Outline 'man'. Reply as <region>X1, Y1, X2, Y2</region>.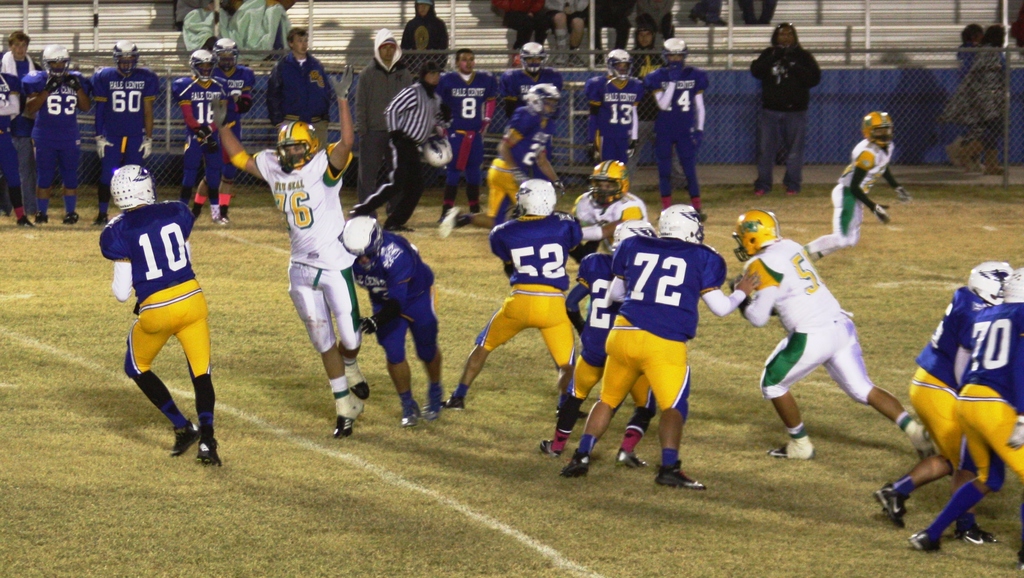
<region>799, 110, 911, 264</region>.
